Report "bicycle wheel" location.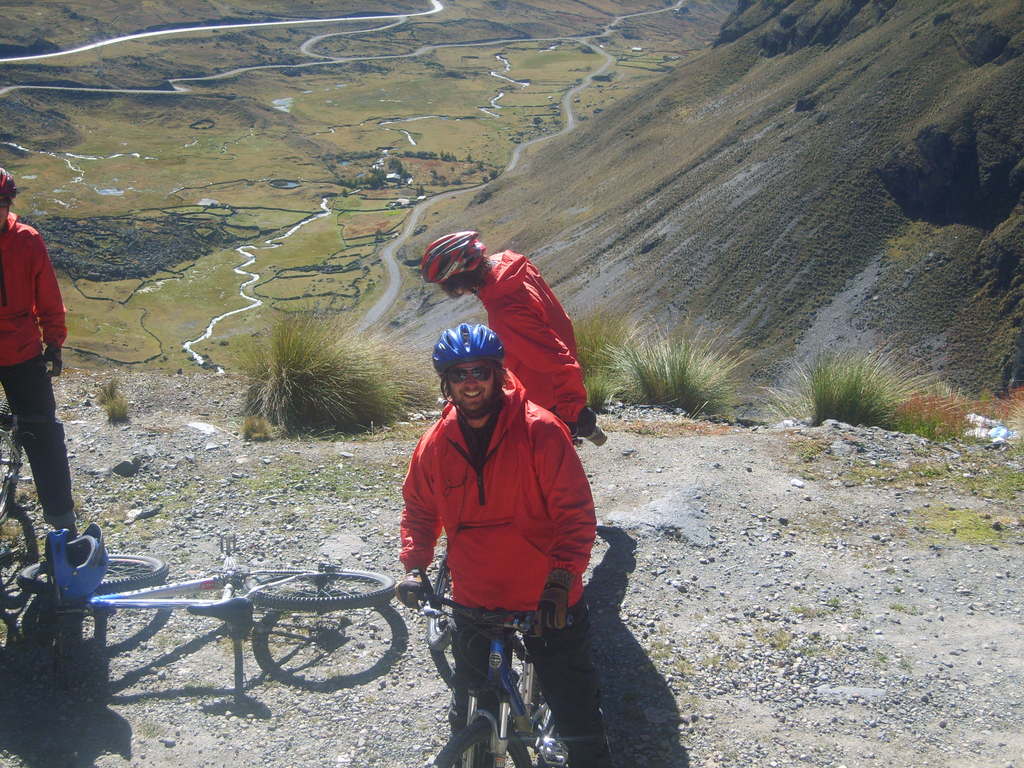
Report: (left=0, top=506, right=40, bottom=609).
